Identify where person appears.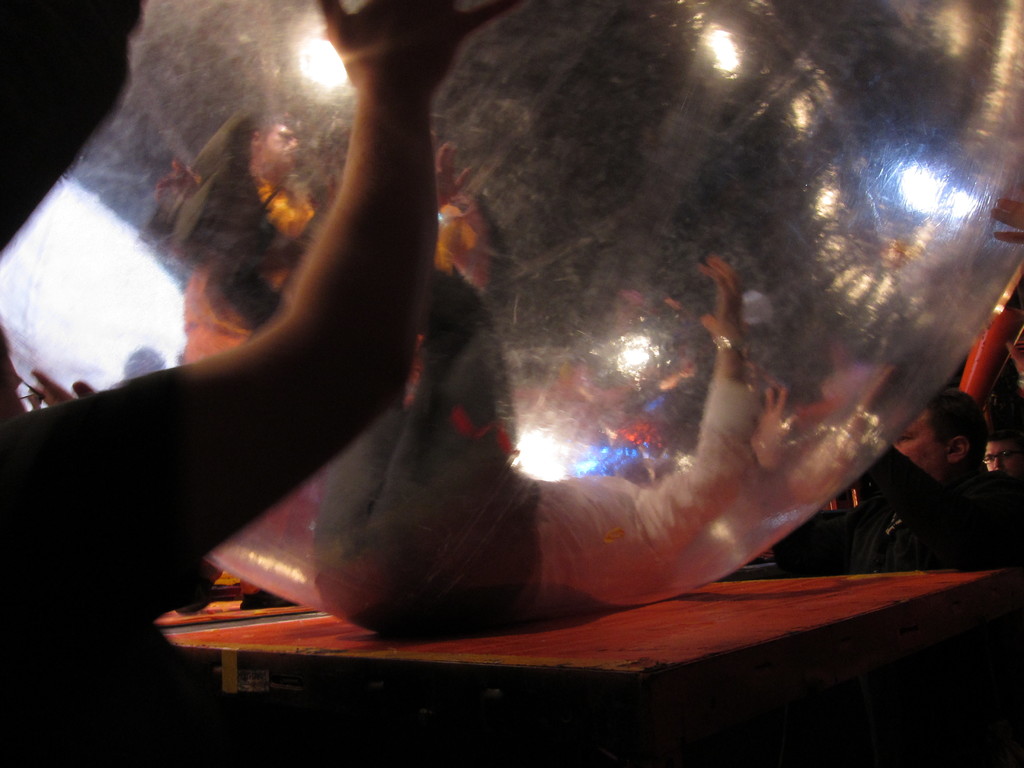
Appears at (left=326, top=150, right=788, bottom=613).
